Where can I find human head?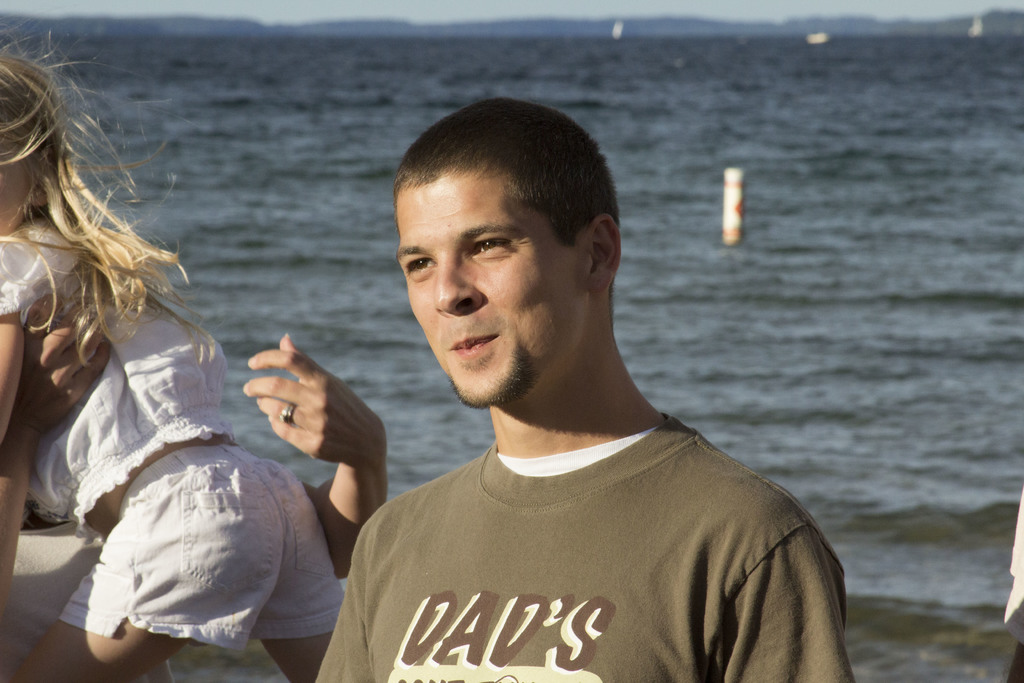
You can find it at (0, 42, 56, 259).
